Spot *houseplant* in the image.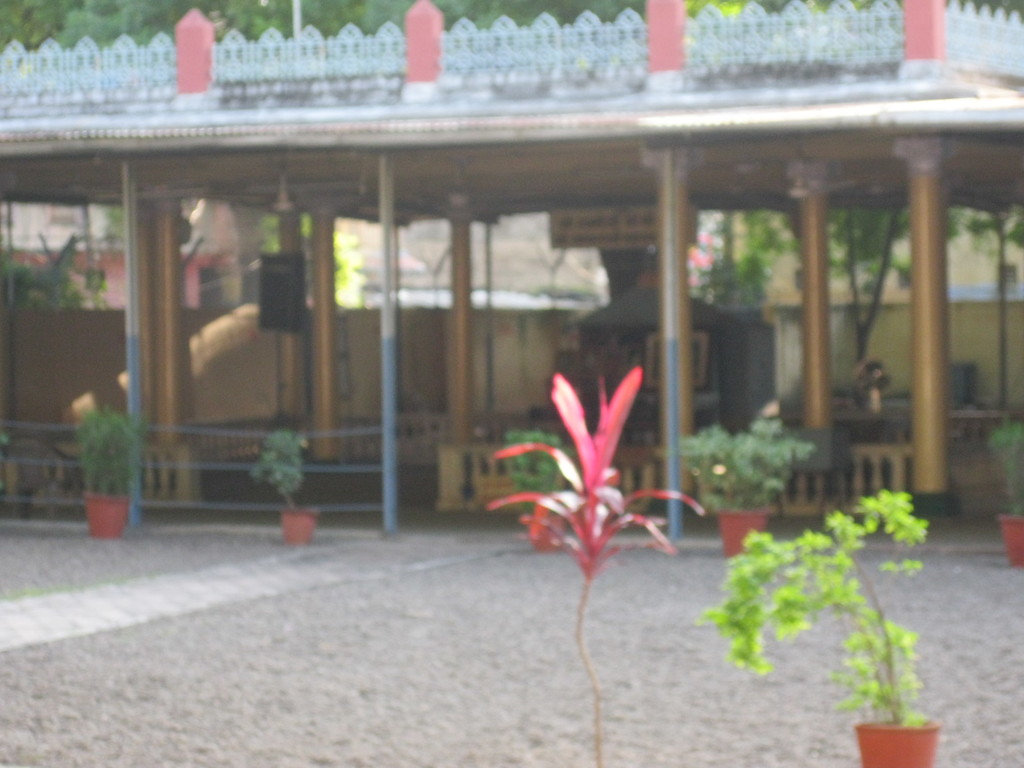
*houseplant* found at 87/401/150/534.
